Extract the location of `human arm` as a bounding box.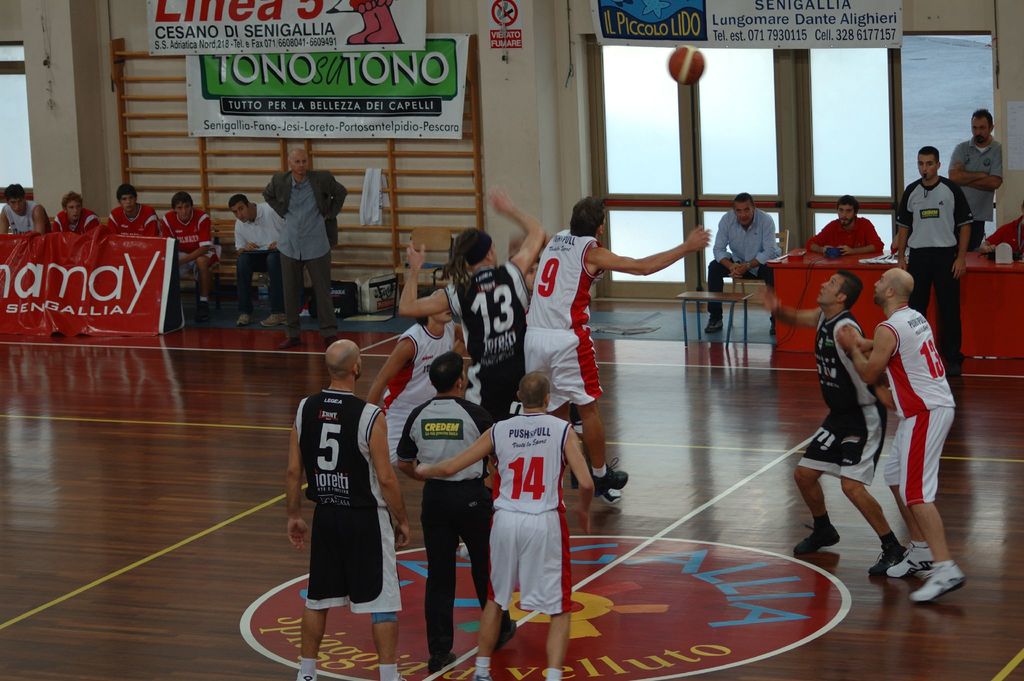
[586, 230, 720, 290].
